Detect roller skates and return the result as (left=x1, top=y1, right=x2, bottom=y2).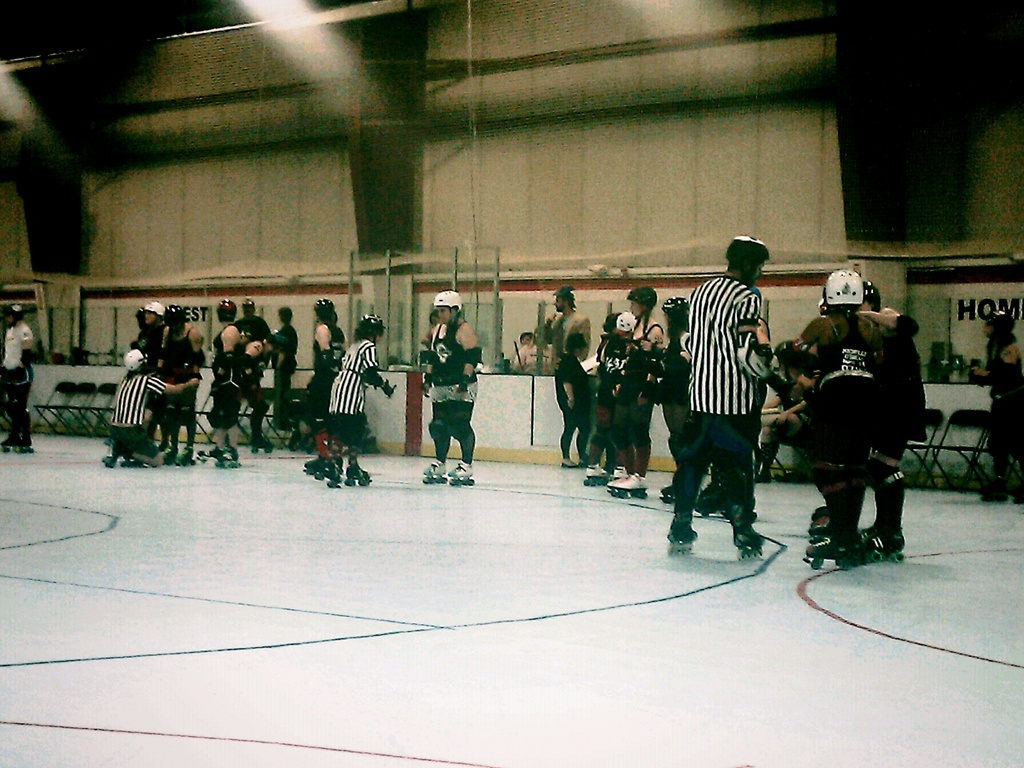
(left=445, top=460, right=474, bottom=487).
